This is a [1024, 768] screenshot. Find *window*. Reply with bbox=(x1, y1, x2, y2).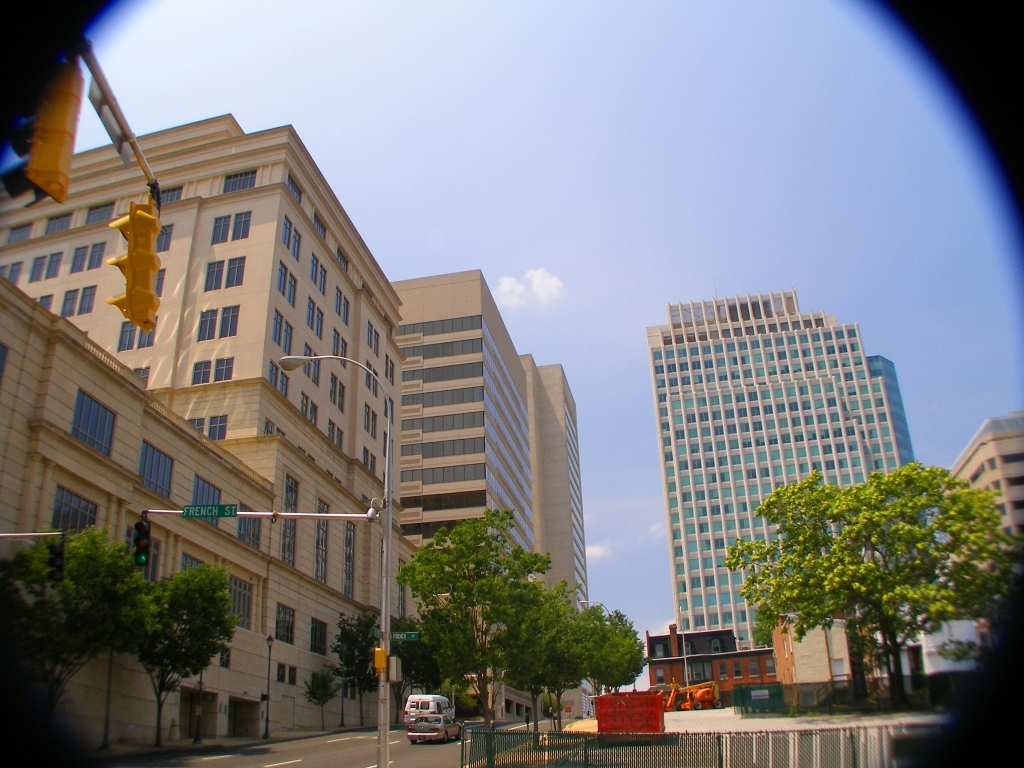
bbox=(230, 169, 257, 190).
